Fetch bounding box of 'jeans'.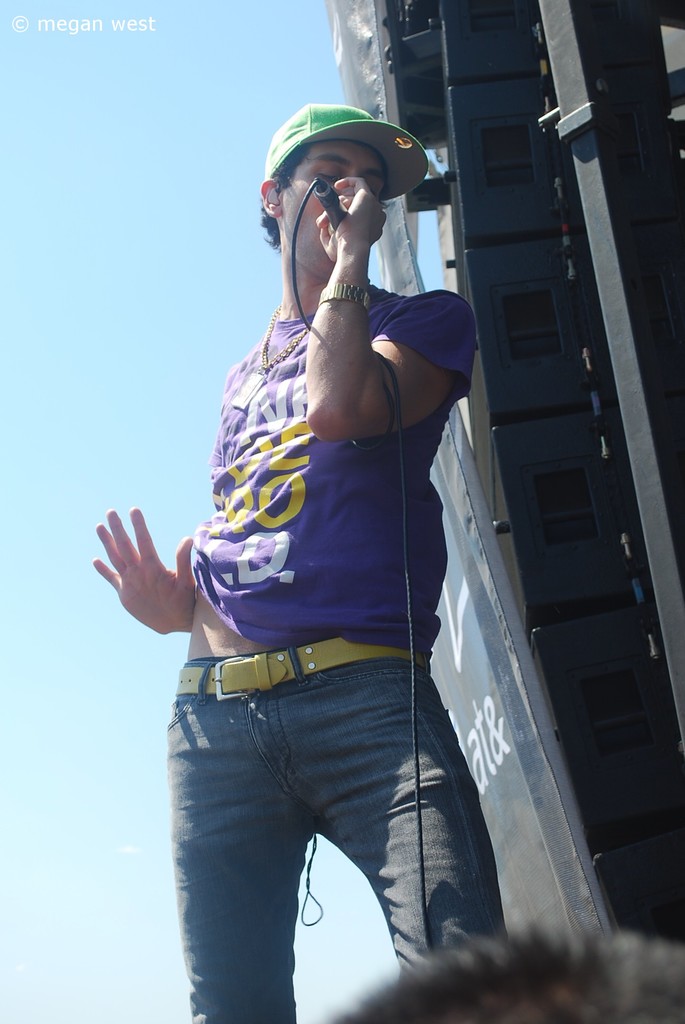
Bbox: [x1=136, y1=641, x2=500, y2=1014].
